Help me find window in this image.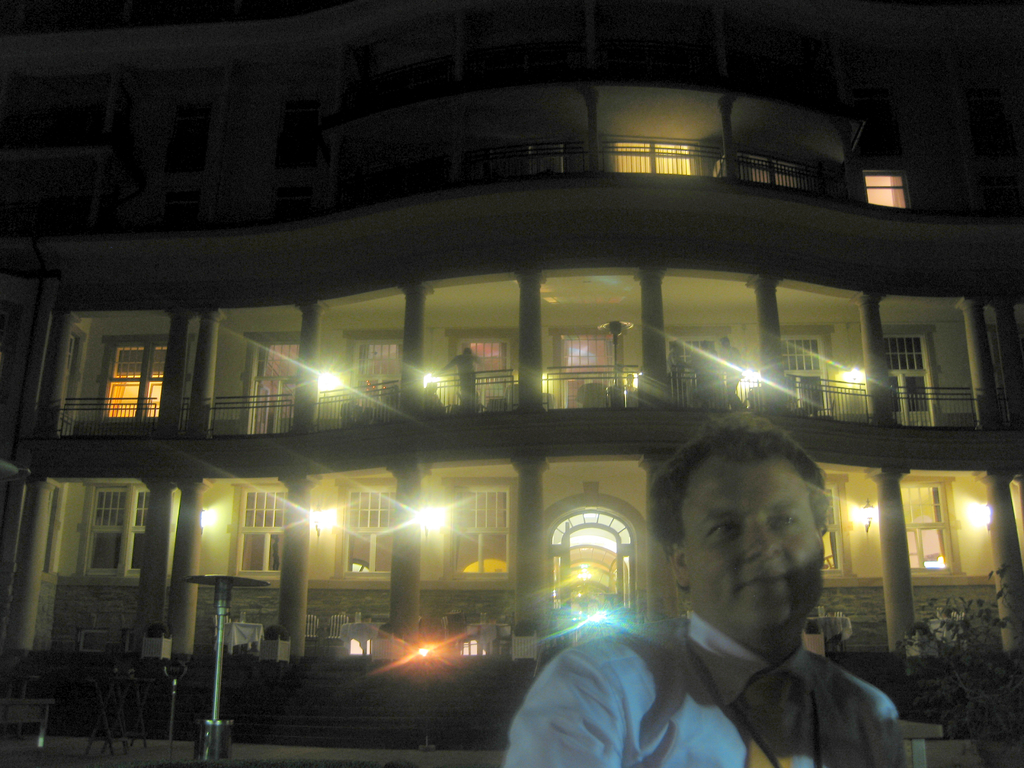
Found it: bbox=[821, 468, 852, 579].
